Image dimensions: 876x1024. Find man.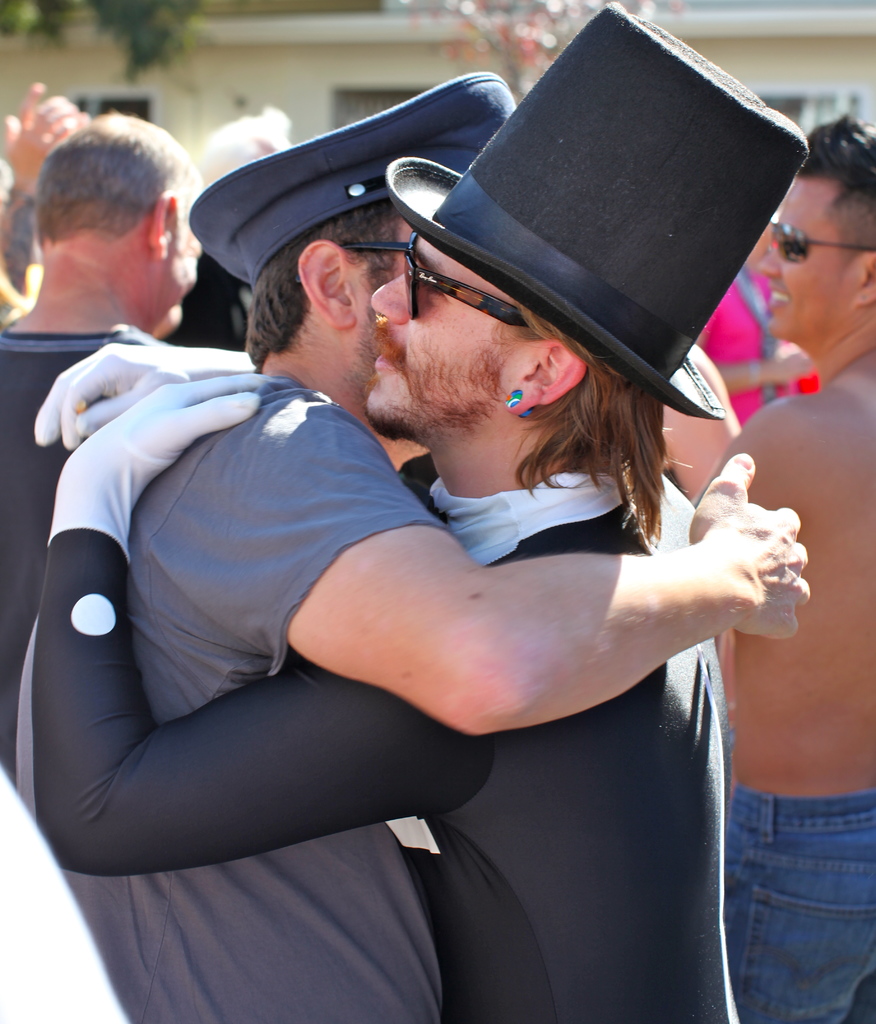
(0, 111, 210, 776).
